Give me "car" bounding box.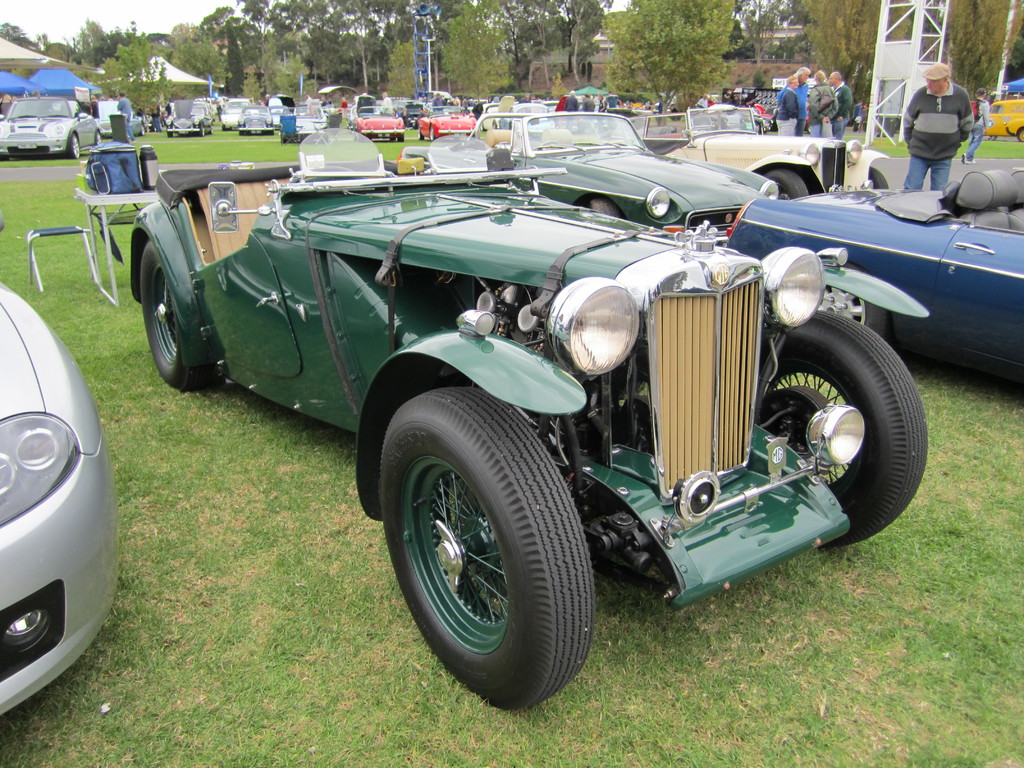
crop(723, 168, 1023, 383).
